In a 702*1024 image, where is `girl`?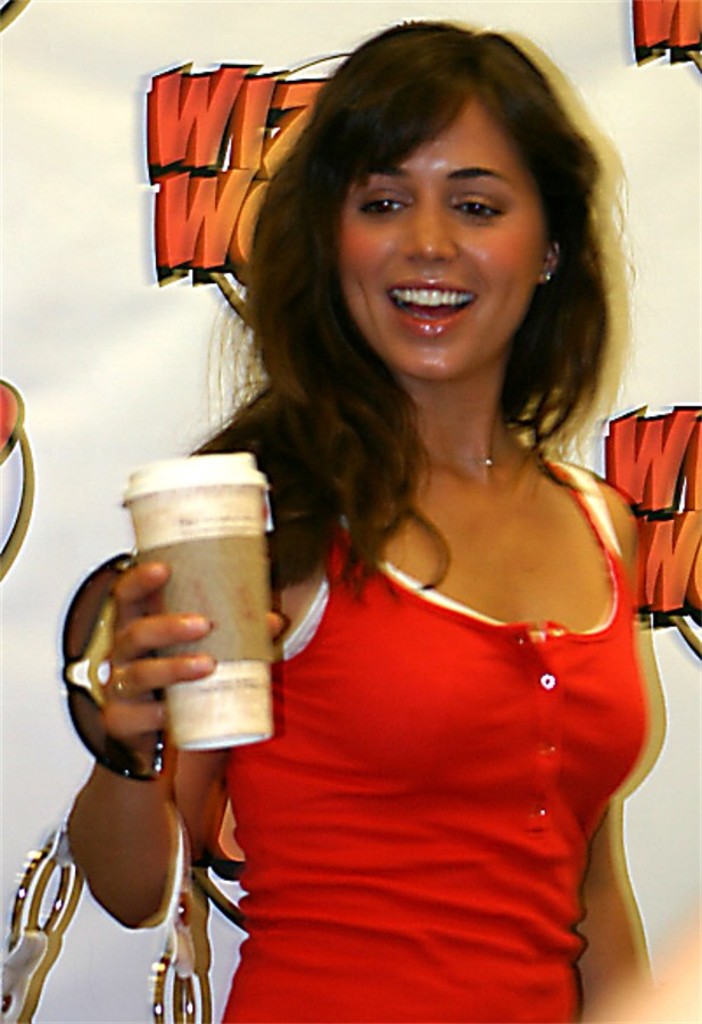
rect(65, 18, 701, 1023).
